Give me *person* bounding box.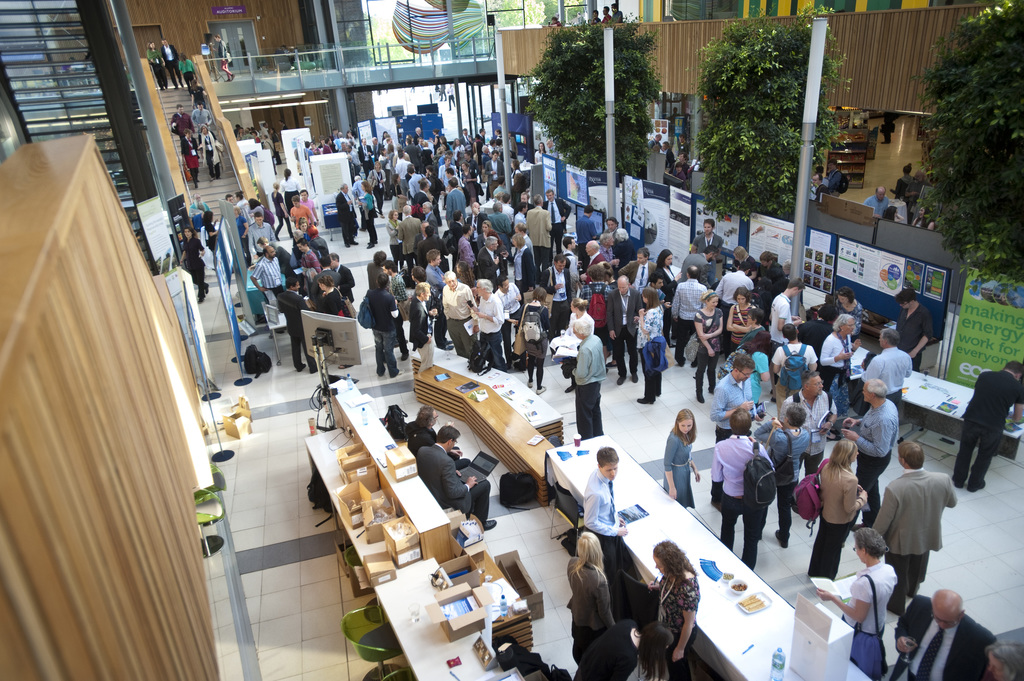
left=161, top=39, right=188, bottom=88.
